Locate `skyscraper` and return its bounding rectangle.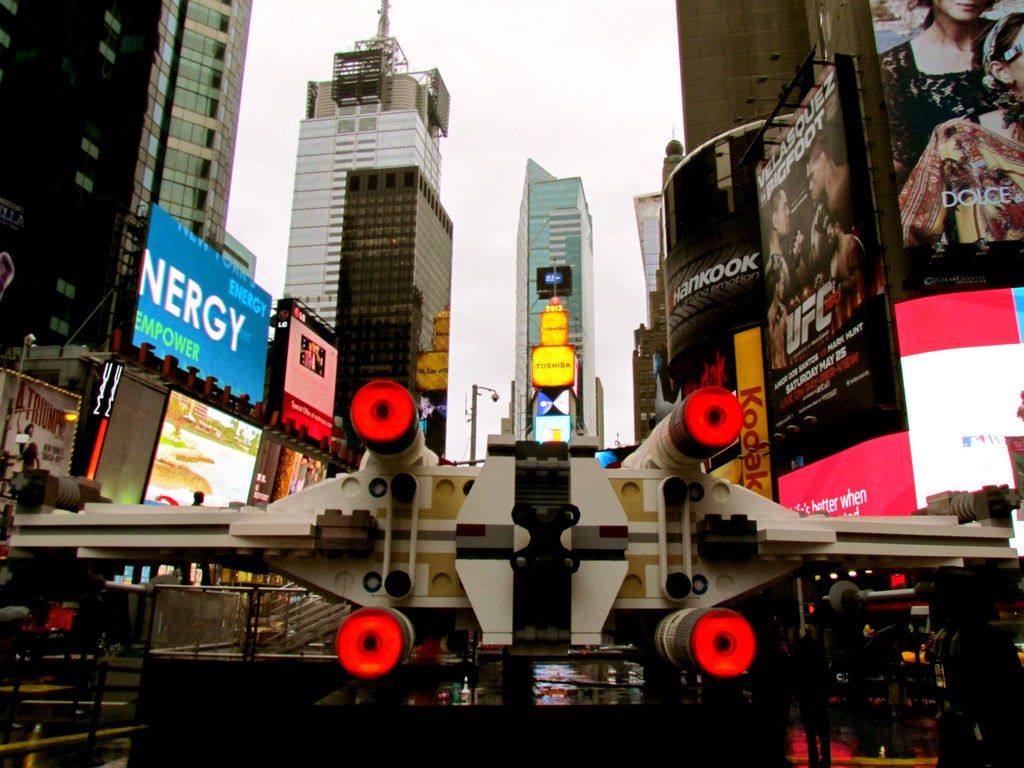
[515, 163, 605, 455].
